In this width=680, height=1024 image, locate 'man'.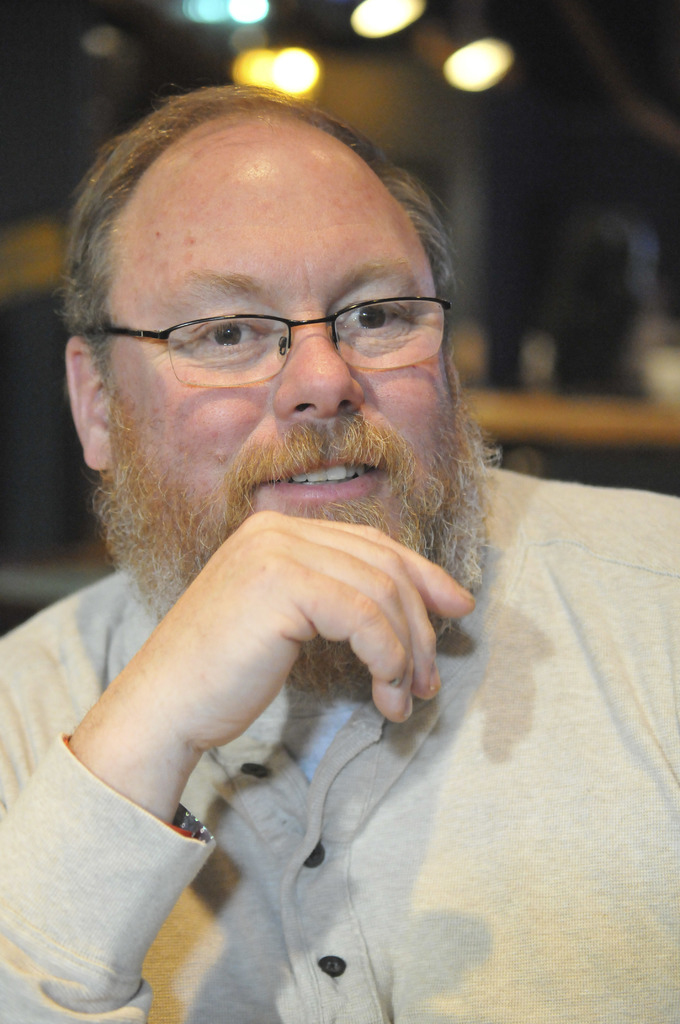
Bounding box: l=0, t=87, r=592, b=980.
